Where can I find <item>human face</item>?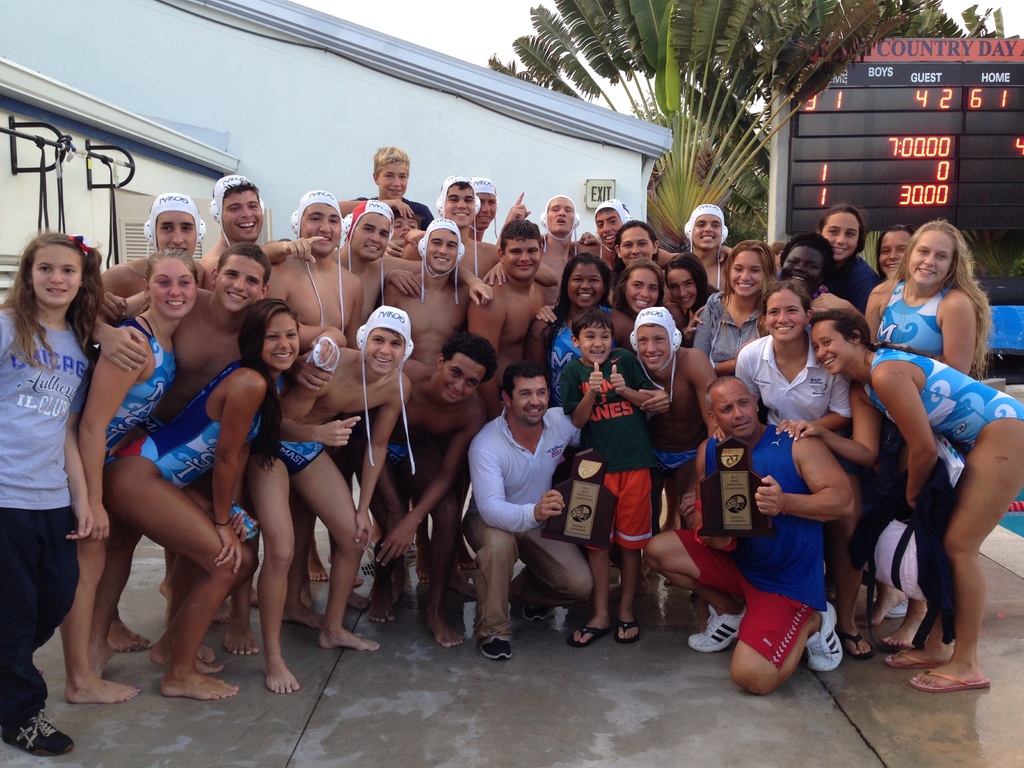
You can find it at 819, 212, 858, 259.
